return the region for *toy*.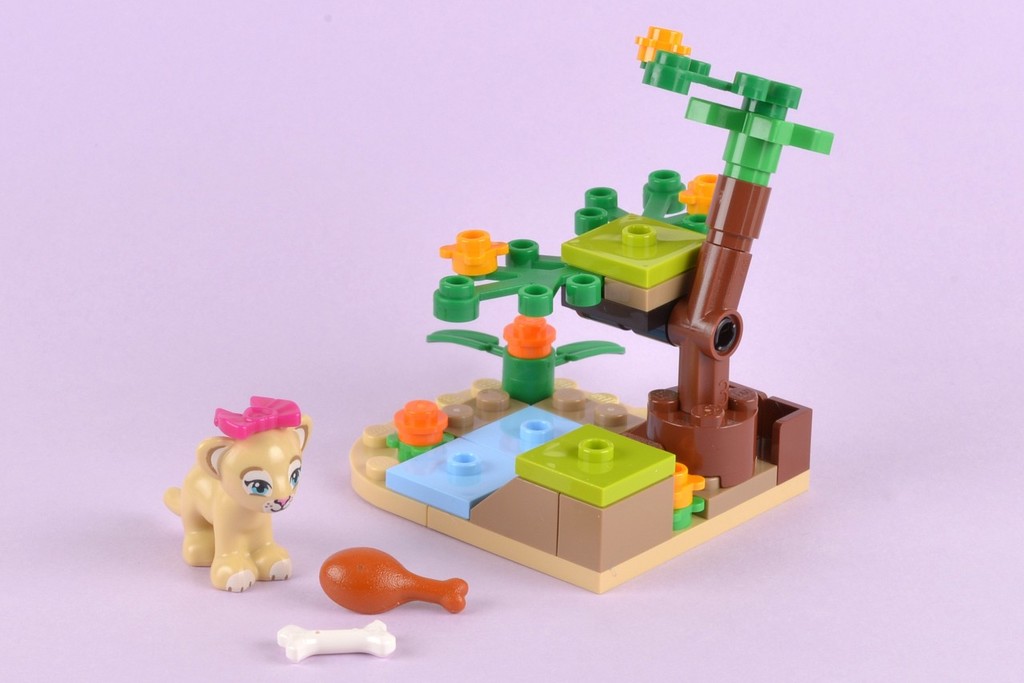
(279, 618, 397, 659).
